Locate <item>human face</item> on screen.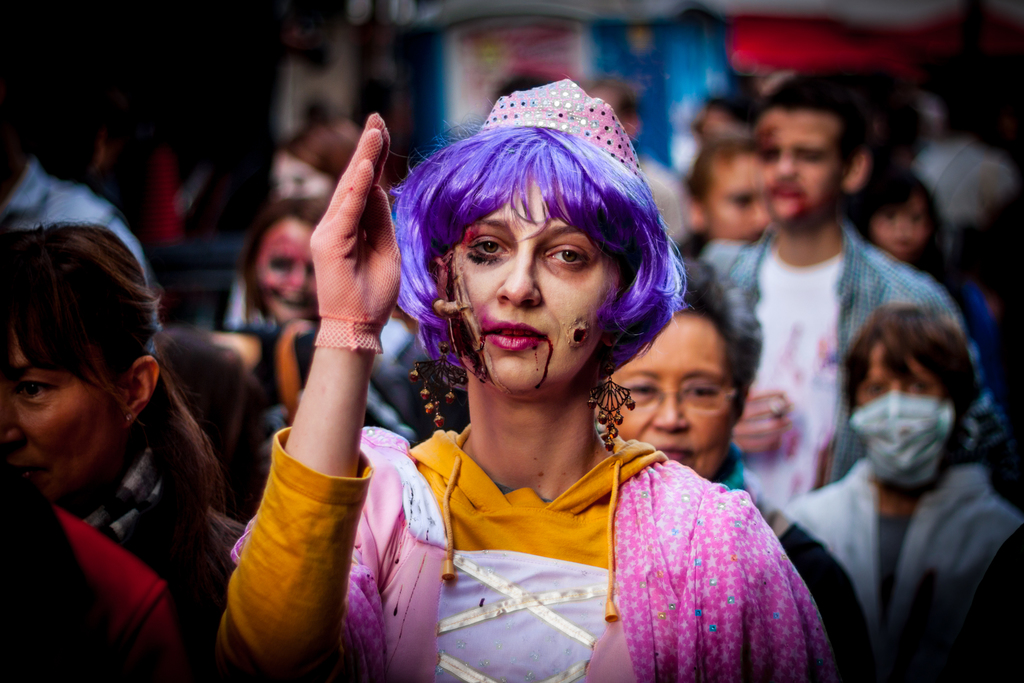
On screen at detection(703, 108, 755, 145).
